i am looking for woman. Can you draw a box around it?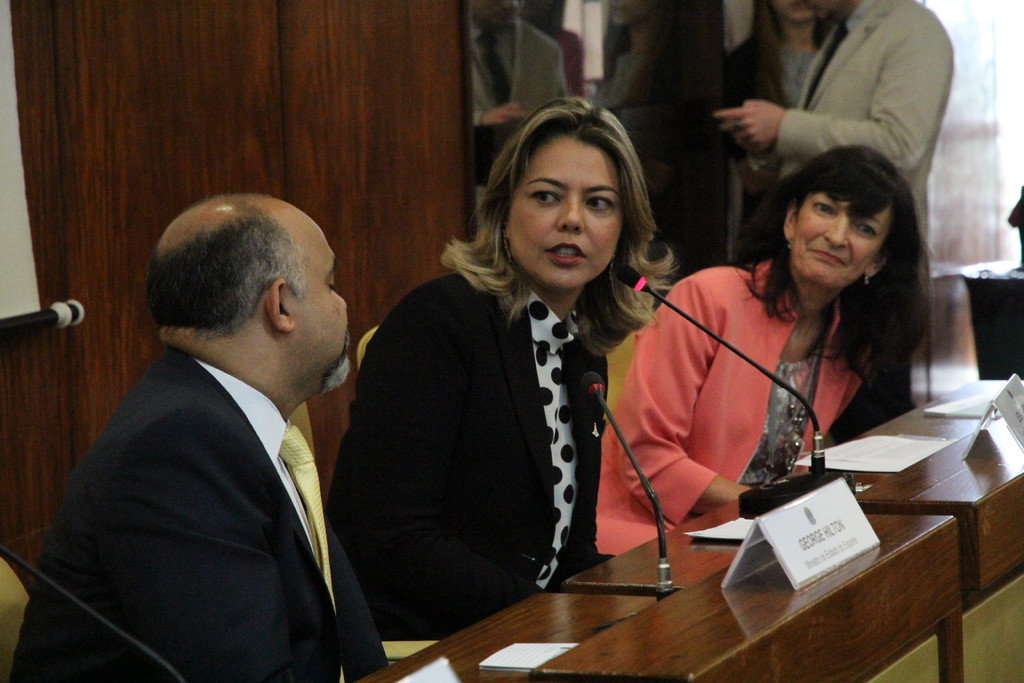
Sure, the bounding box is bbox=(715, 0, 840, 260).
